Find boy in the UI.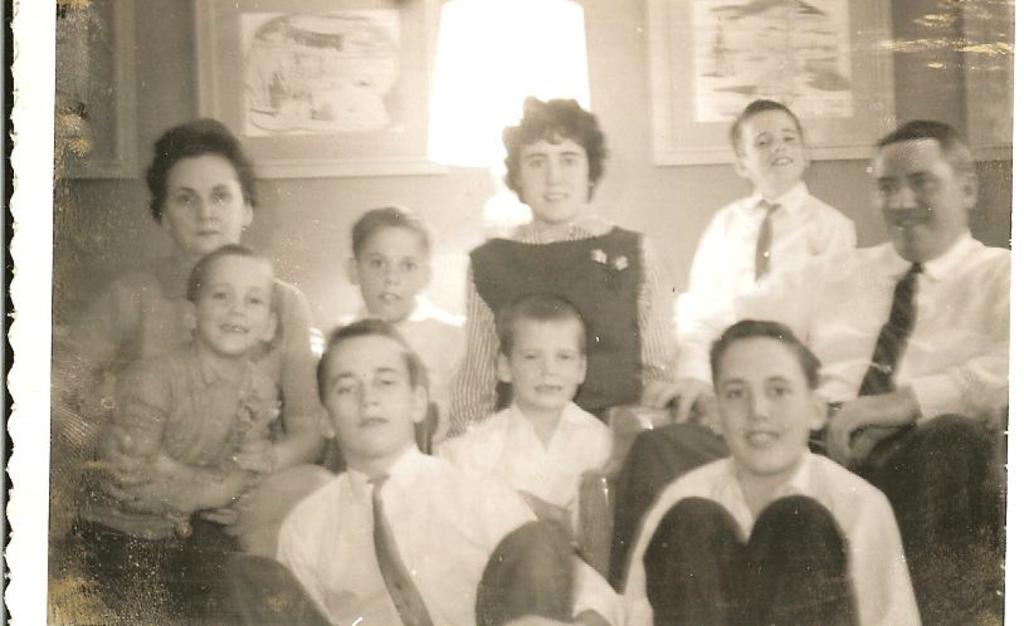
UI element at left=70, top=241, right=291, bottom=625.
